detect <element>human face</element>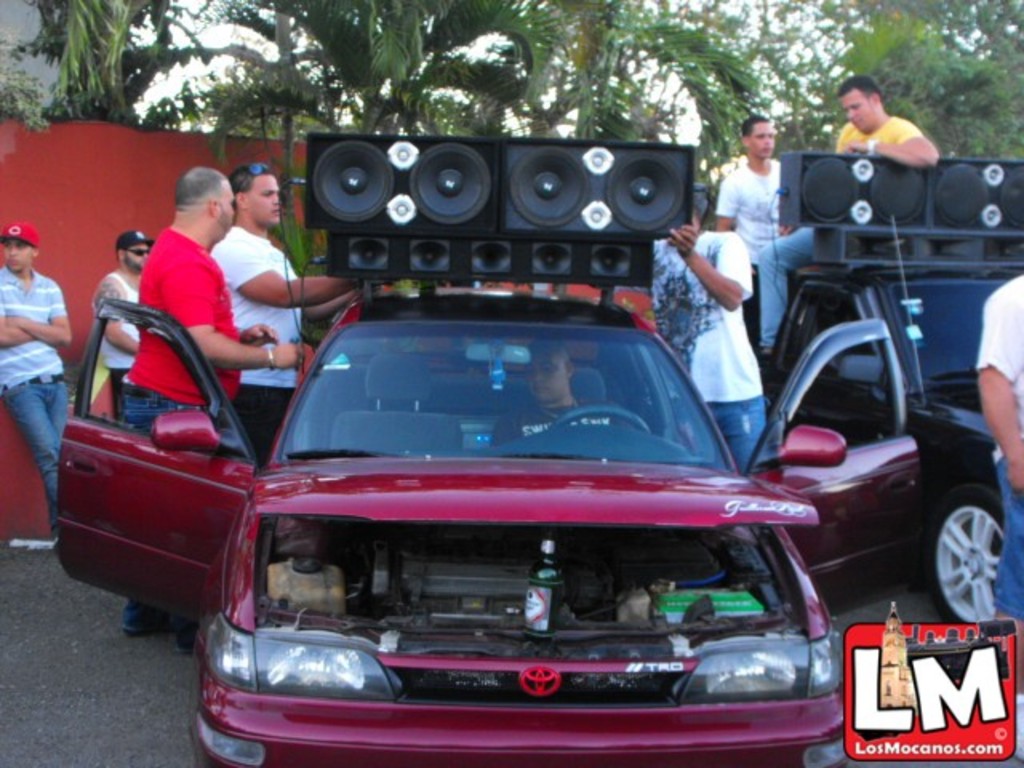
{"left": 128, "top": 243, "right": 149, "bottom": 267}
